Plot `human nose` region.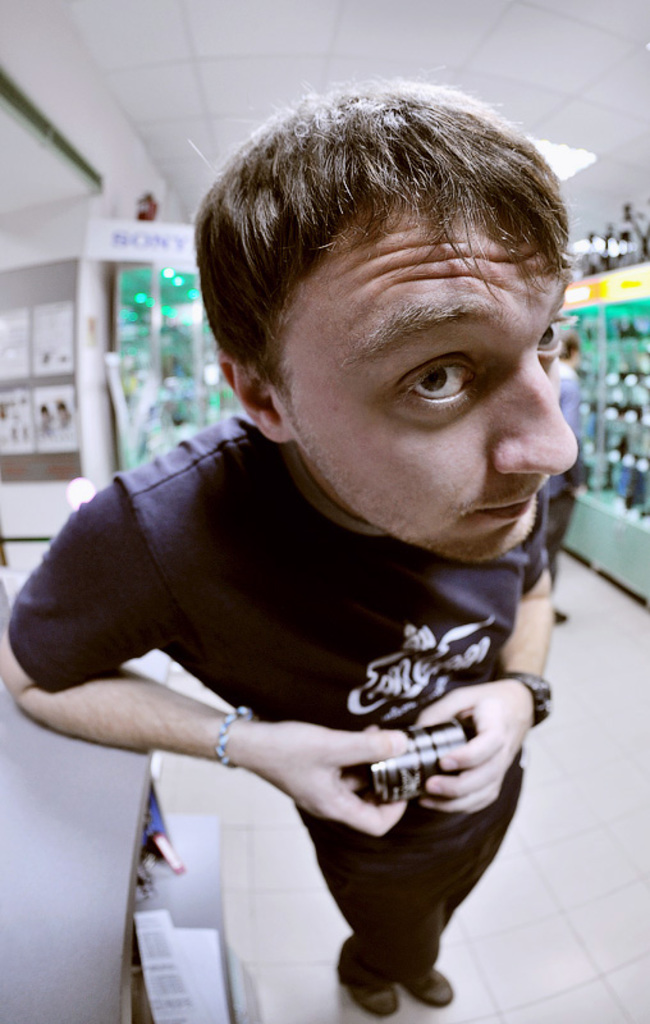
Plotted at {"x1": 488, "y1": 349, "x2": 581, "y2": 481}.
